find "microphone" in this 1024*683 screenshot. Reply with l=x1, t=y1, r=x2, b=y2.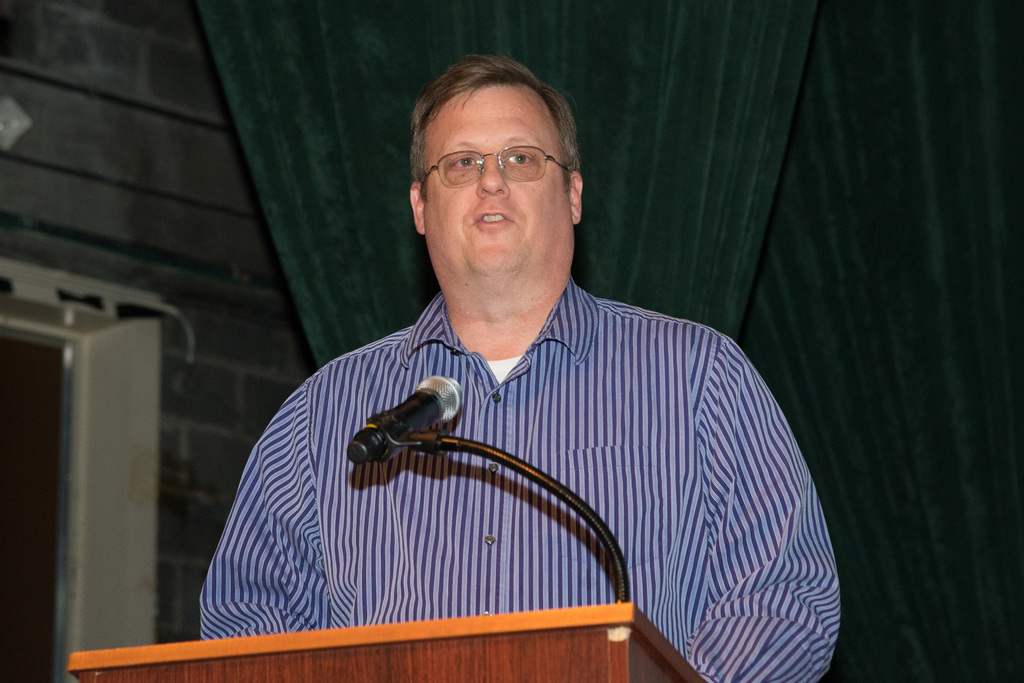
l=344, t=373, r=470, b=466.
